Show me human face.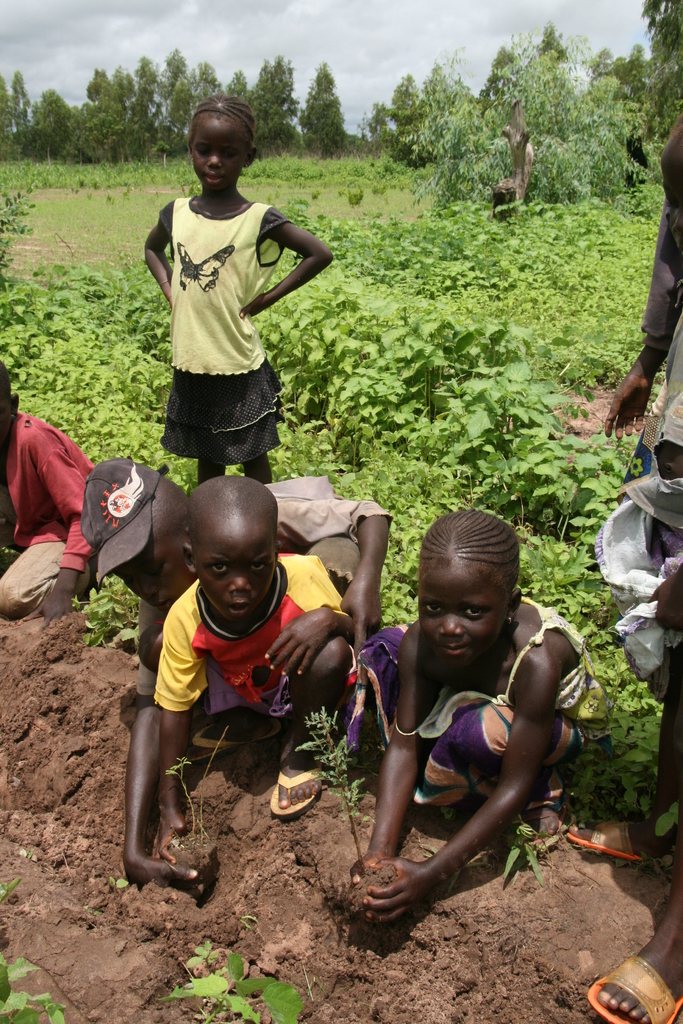
human face is here: <bbox>188, 116, 248, 202</bbox>.
